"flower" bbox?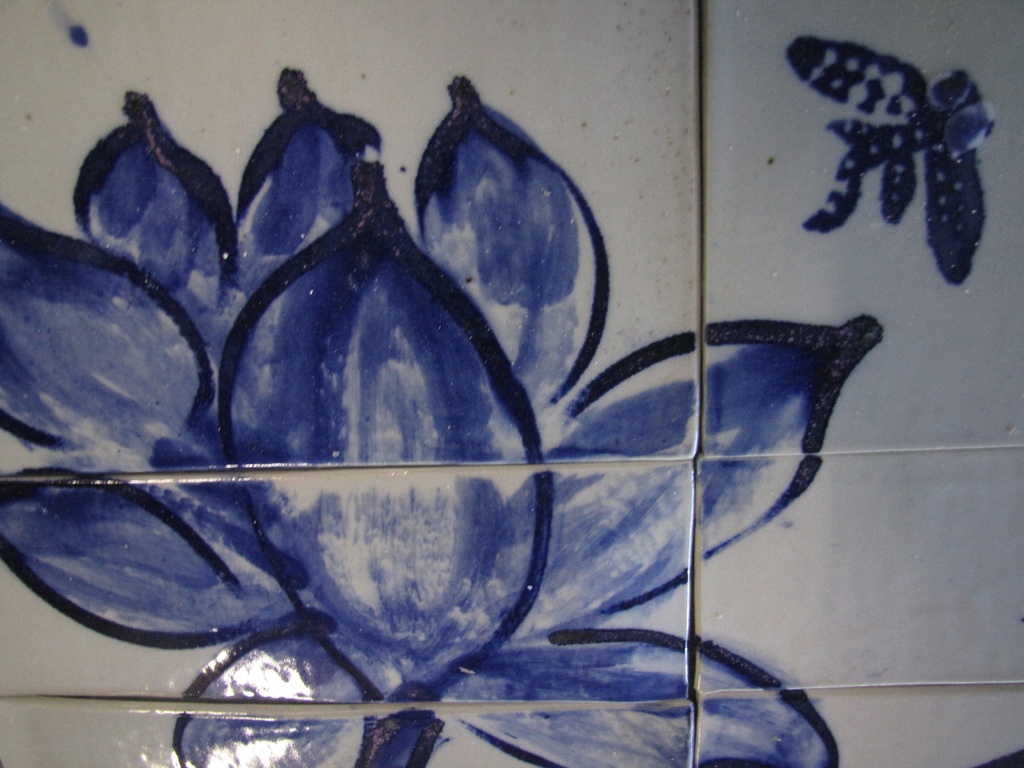
[0, 65, 886, 767]
